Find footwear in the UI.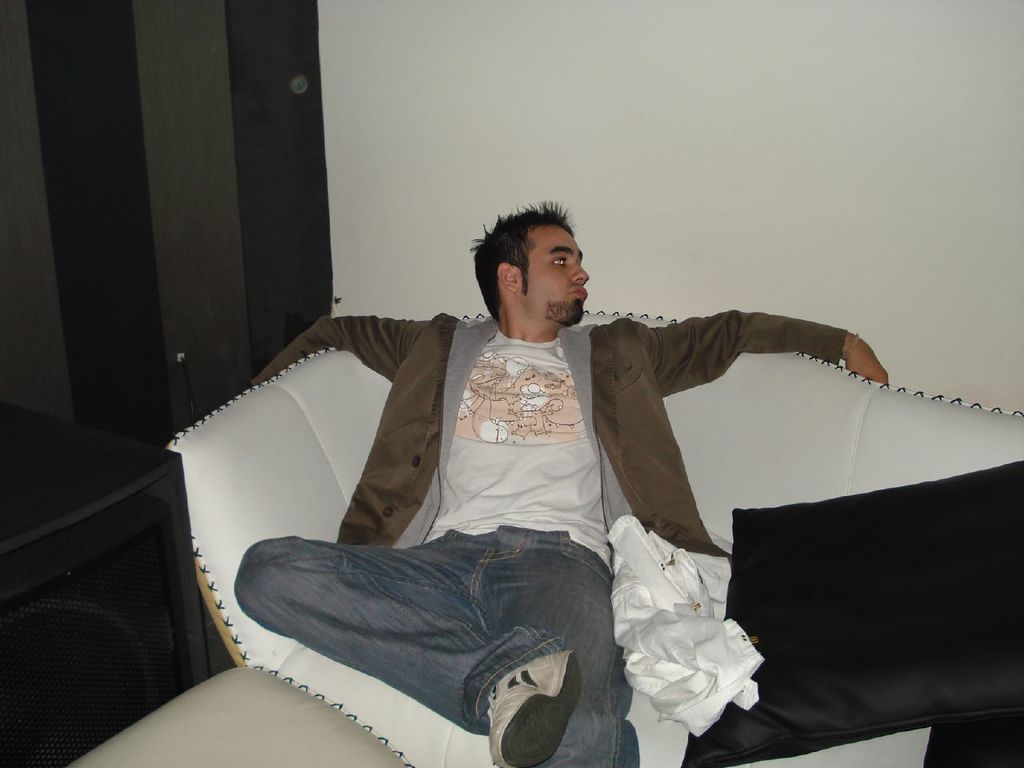
UI element at BBox(490, 655, 584, 767).
